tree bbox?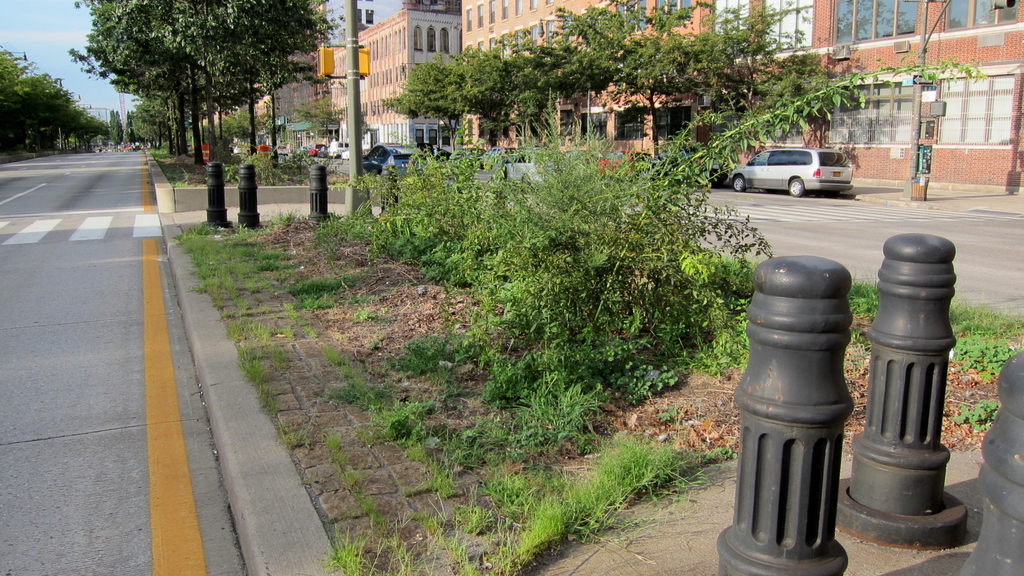
select_region(380, 54, 459, 166)
